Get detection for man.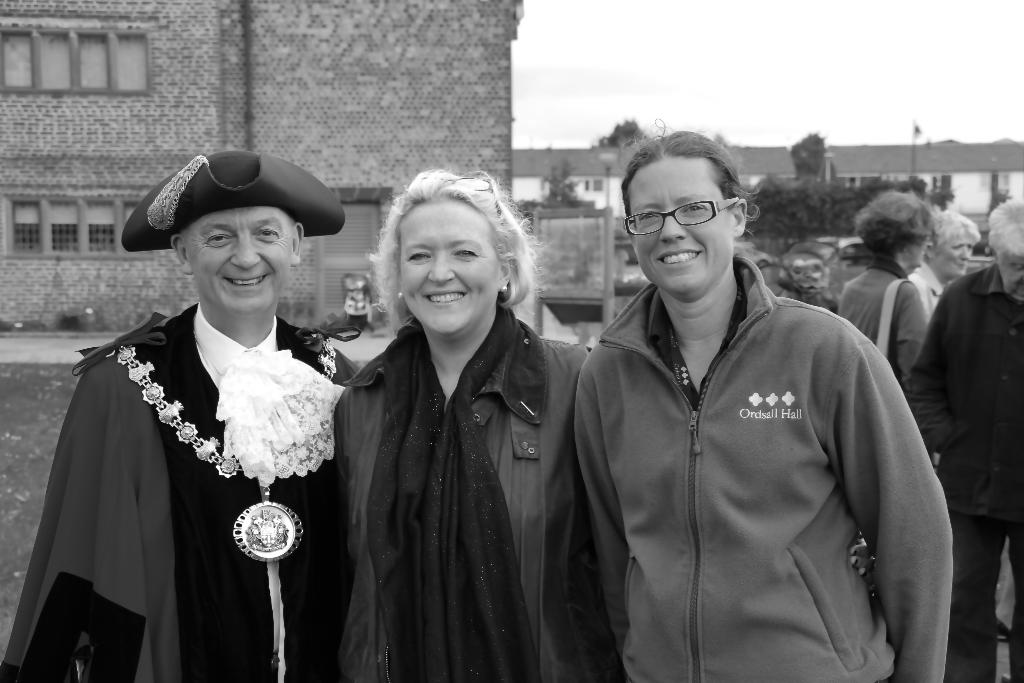
Detection: bbox=(906, 193, 1023, 682).
